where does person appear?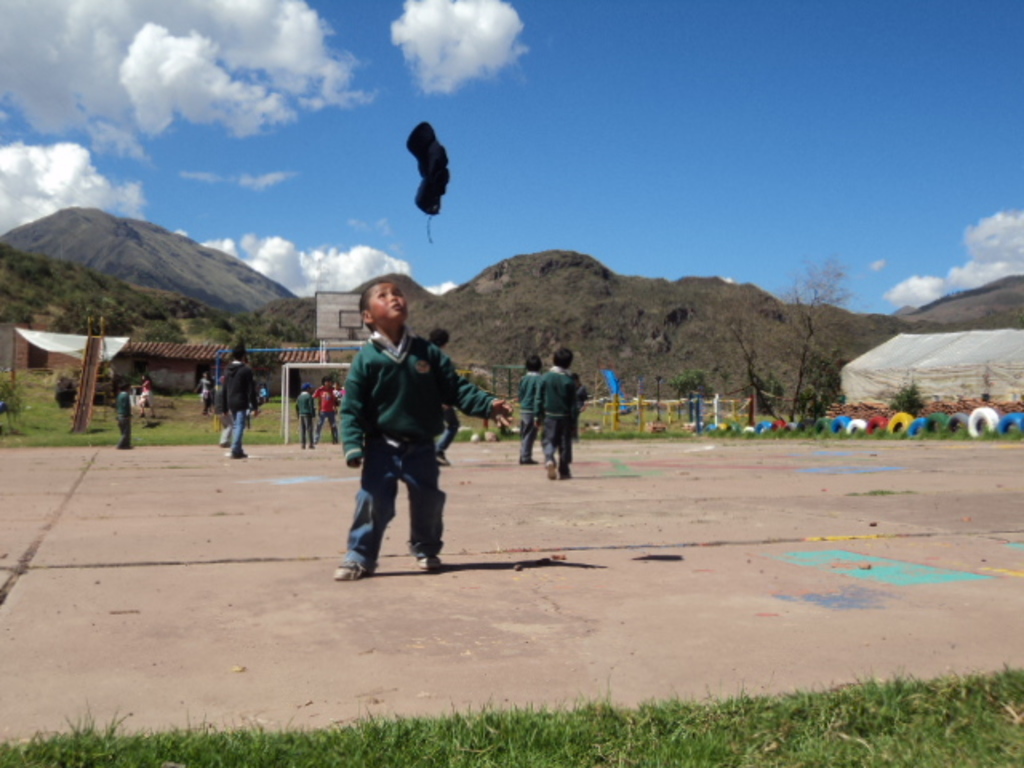
Appears at (left=331, top=278, right=512, bottom=587).
